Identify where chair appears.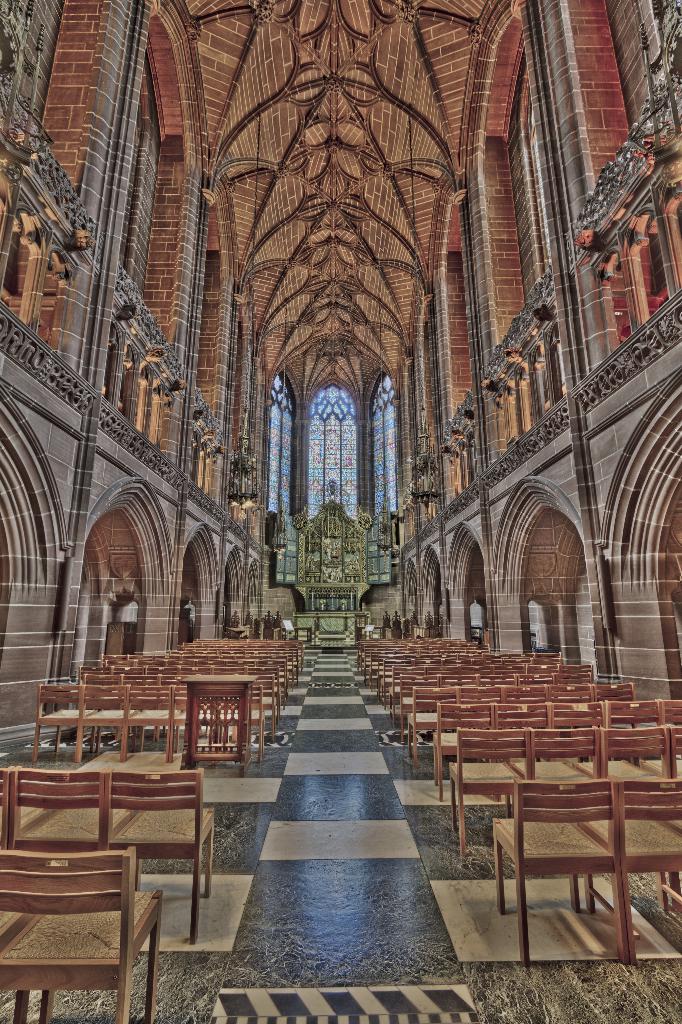
Appears at (x1=524, y1=724, x2=611, y2=774).
